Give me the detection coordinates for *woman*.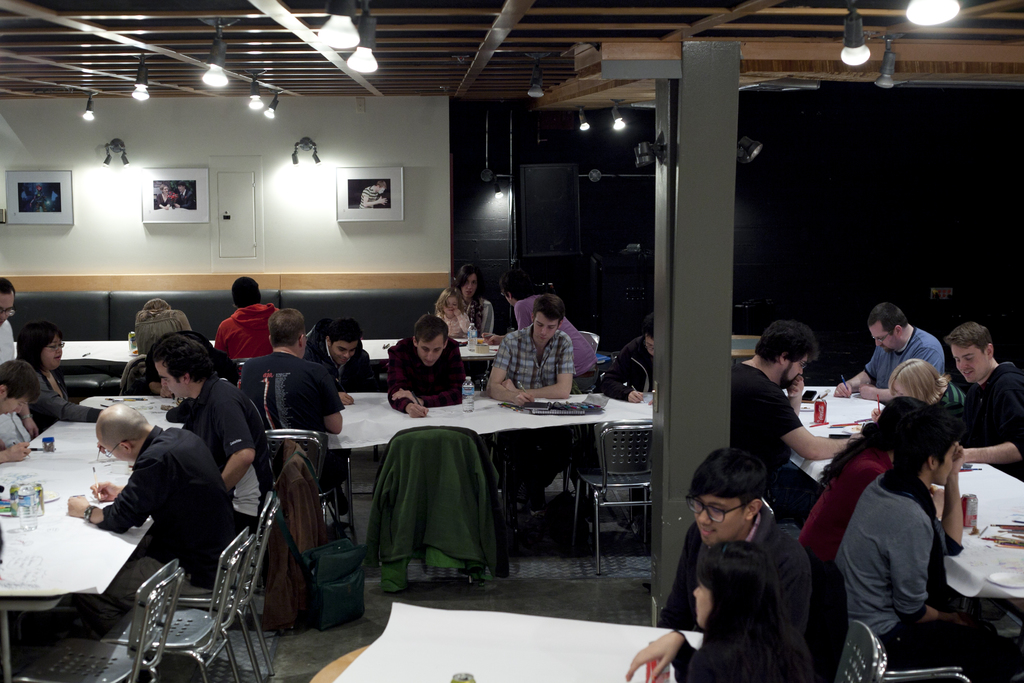
box(129, 295, 198, 357).
